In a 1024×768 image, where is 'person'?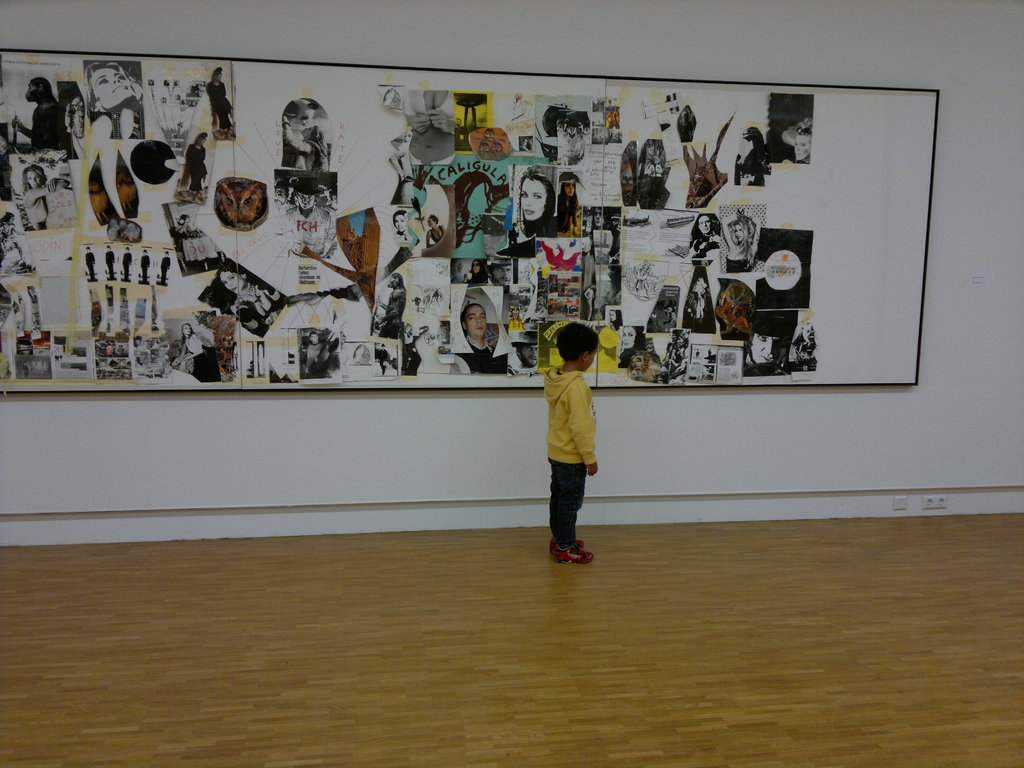
bbox=[517, 164, 554, 238].
